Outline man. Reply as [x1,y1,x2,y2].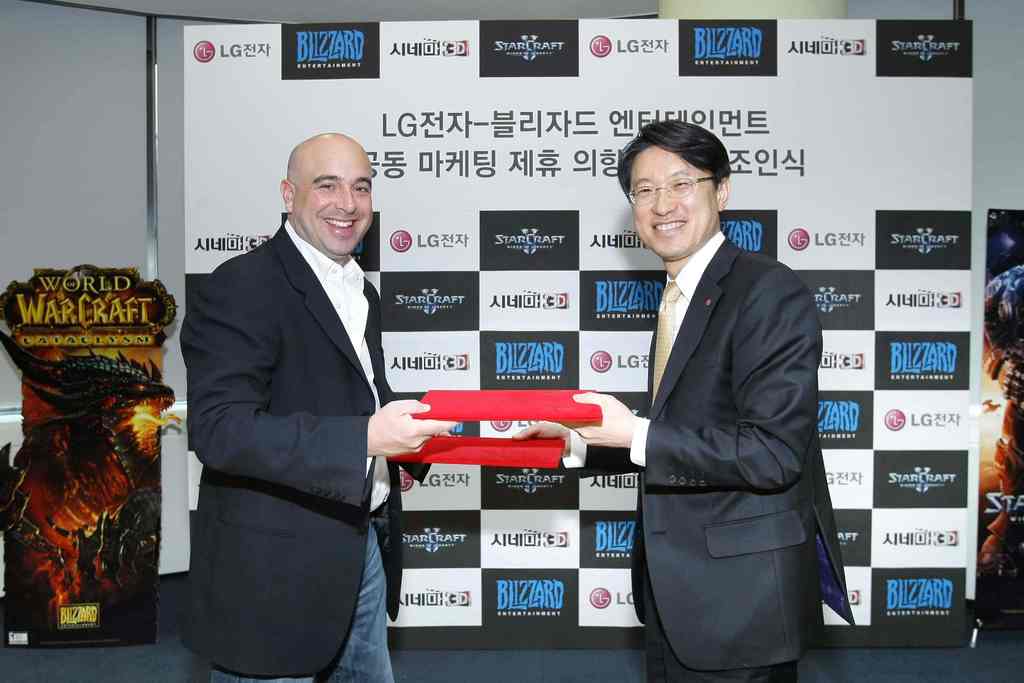
[511,119,856,682].
